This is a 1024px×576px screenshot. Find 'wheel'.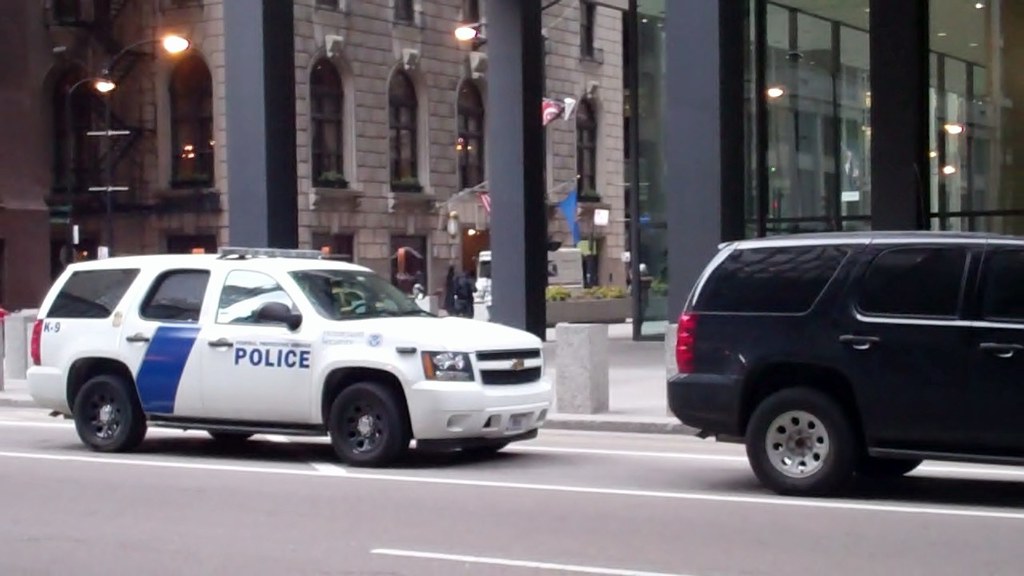
Bounding box: [73,374,142,450].
